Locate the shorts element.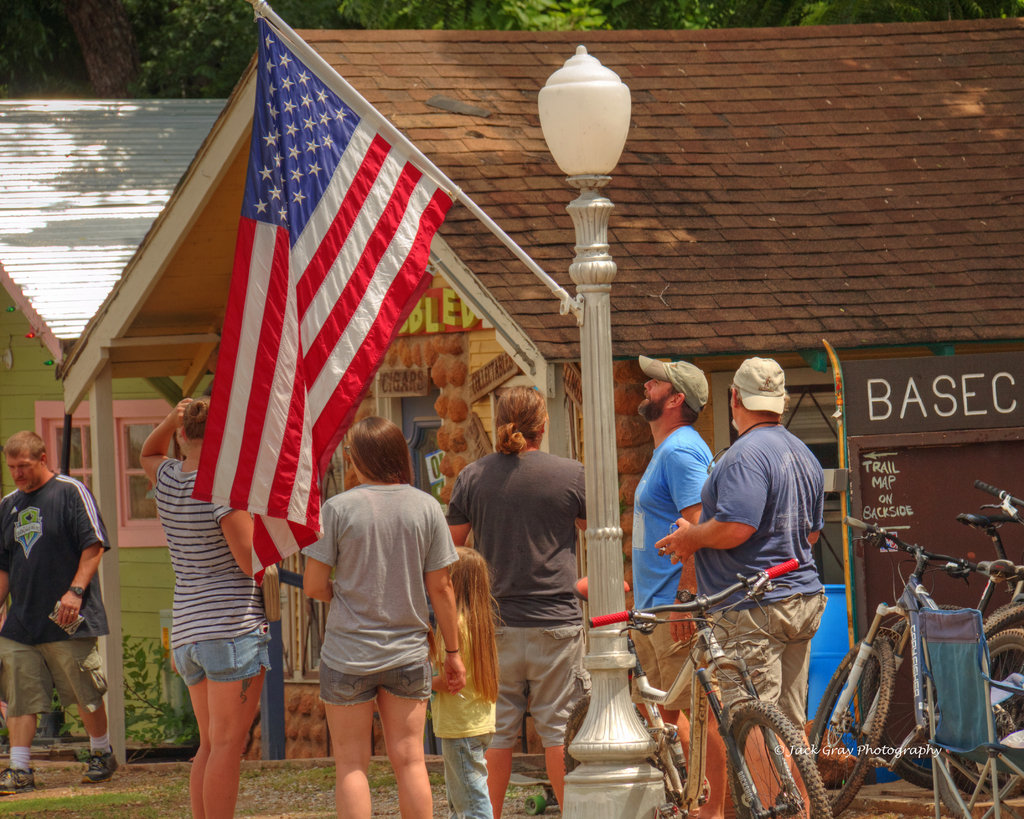
Element bbox: select_region(0, 636, 106, 716).
